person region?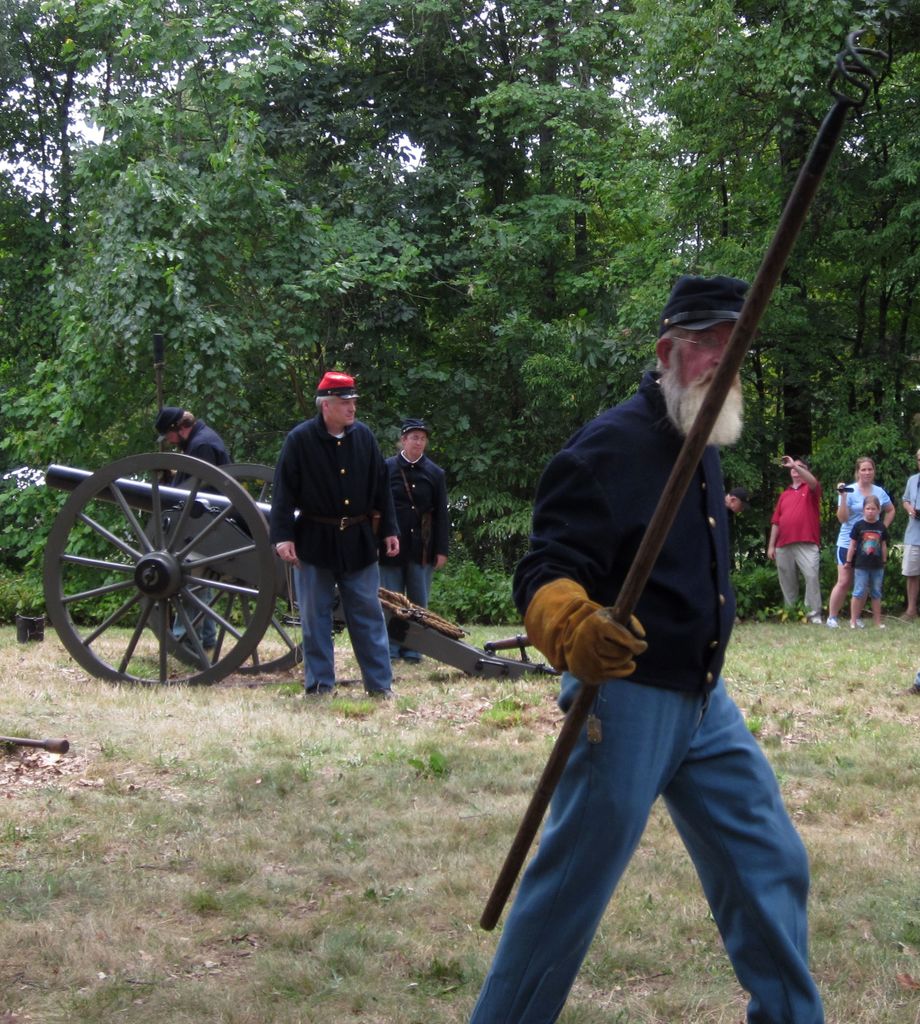
bbox=[456, 271, 837, 1023]
